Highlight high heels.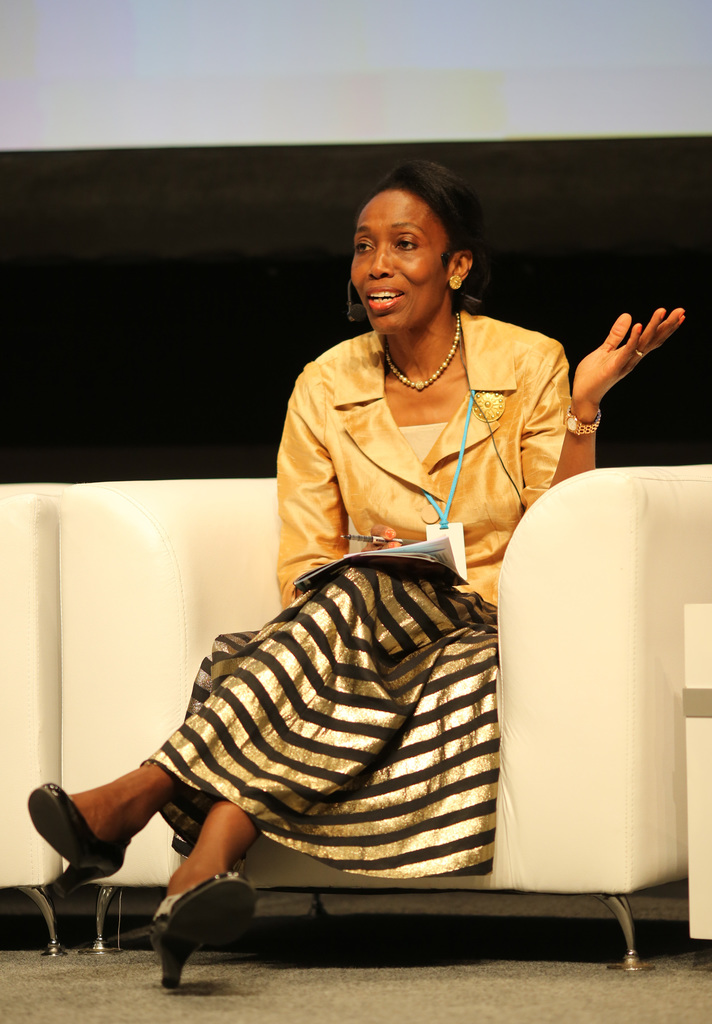
Highlighted region: l=28, t=770, r=148, b=895.
